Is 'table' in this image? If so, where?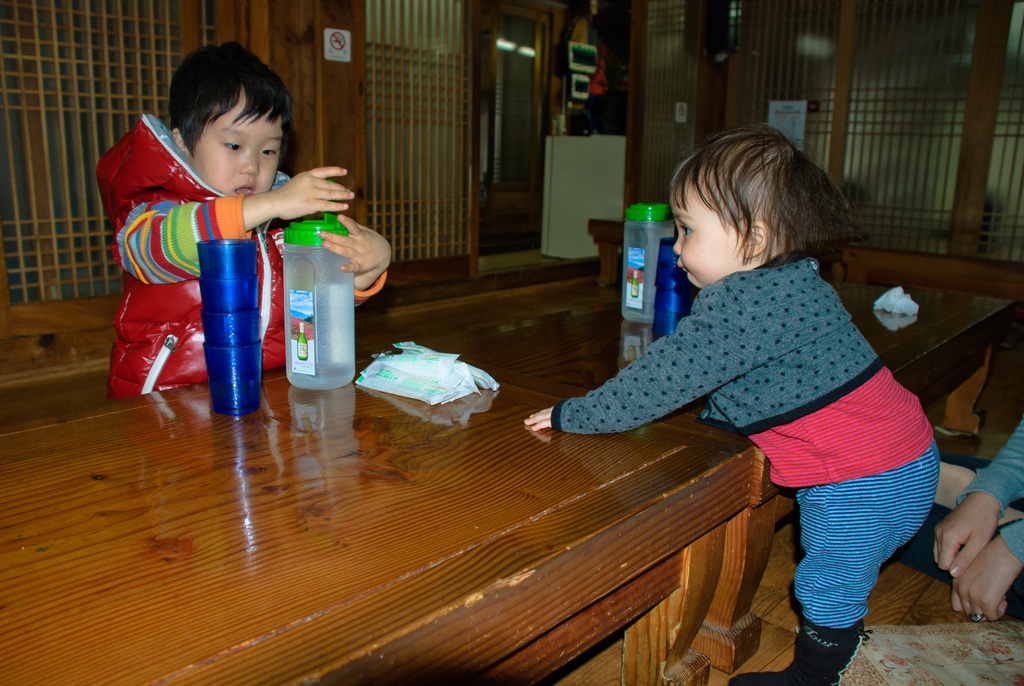
Yes, at BBox(66, 220, 867, 685).
